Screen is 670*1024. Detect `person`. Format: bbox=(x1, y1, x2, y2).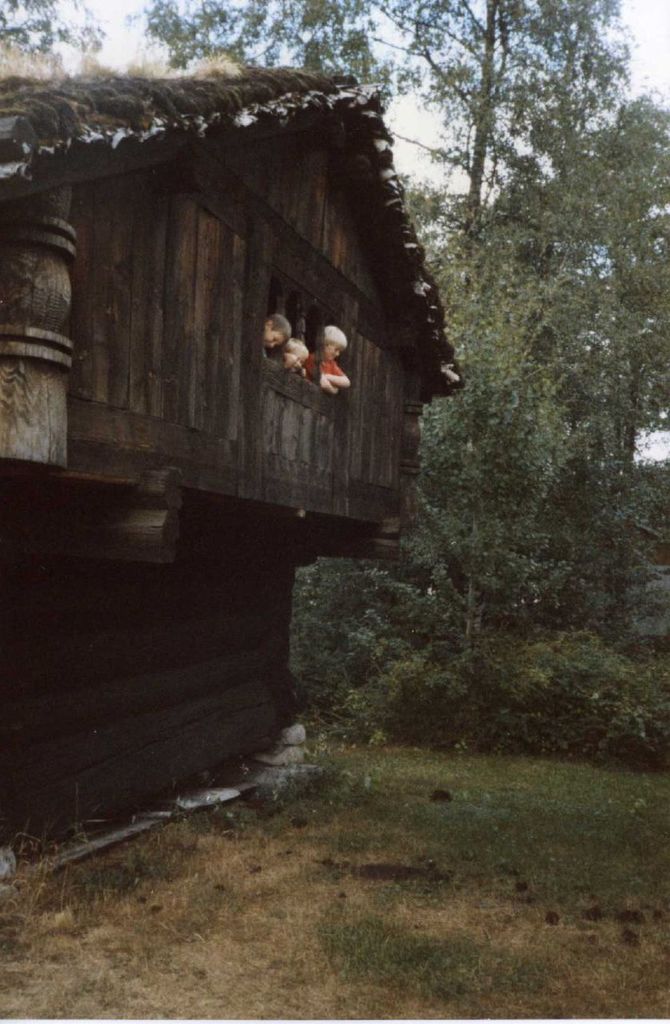
bbox=(283, 330, 310, 374).
